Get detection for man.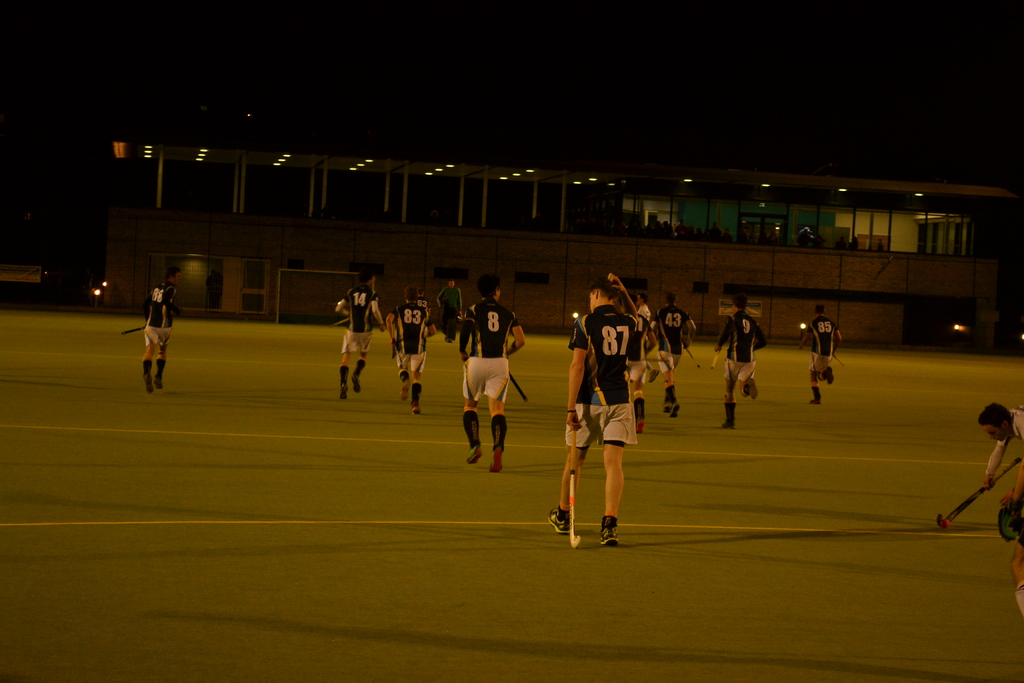
Detection: rect(543, 272, 644, 548).
